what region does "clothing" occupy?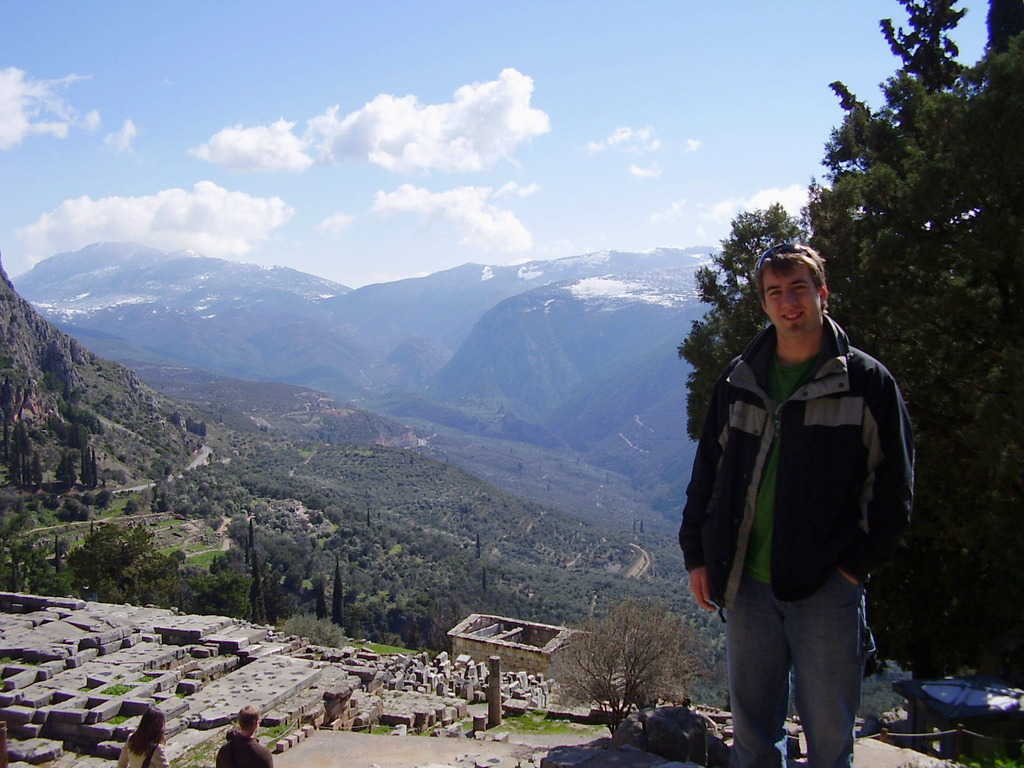
(216, 725, 267, 767).
